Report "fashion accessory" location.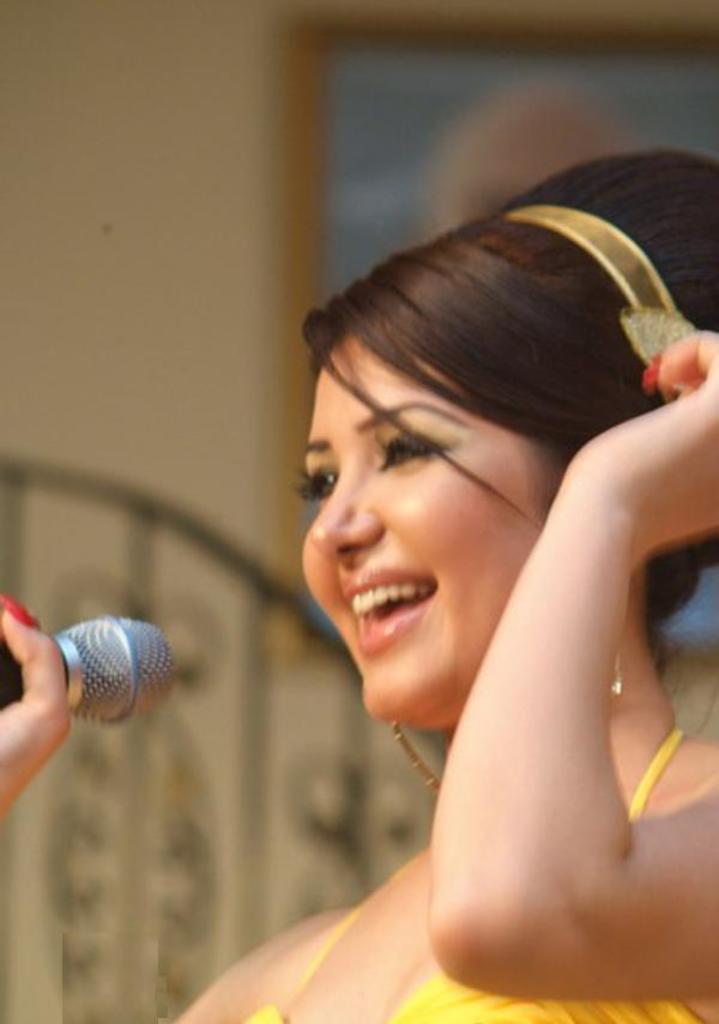
Report: {"left": 385, "top": 713, "right": 447, "bottom": 800}.
